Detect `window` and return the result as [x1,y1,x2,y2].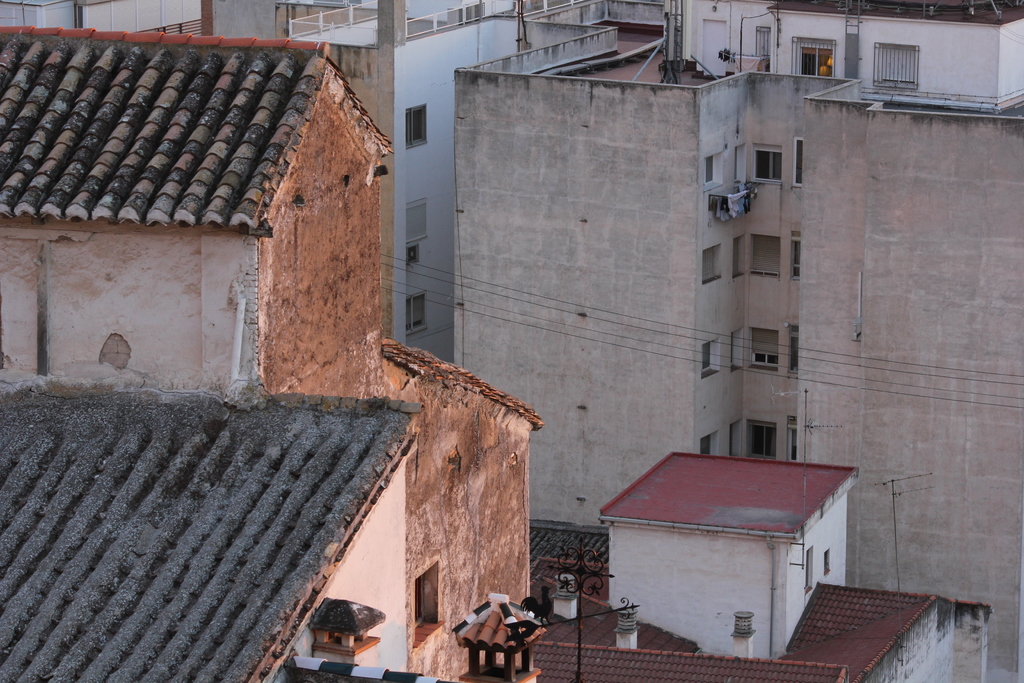
[753,327,779,366].
